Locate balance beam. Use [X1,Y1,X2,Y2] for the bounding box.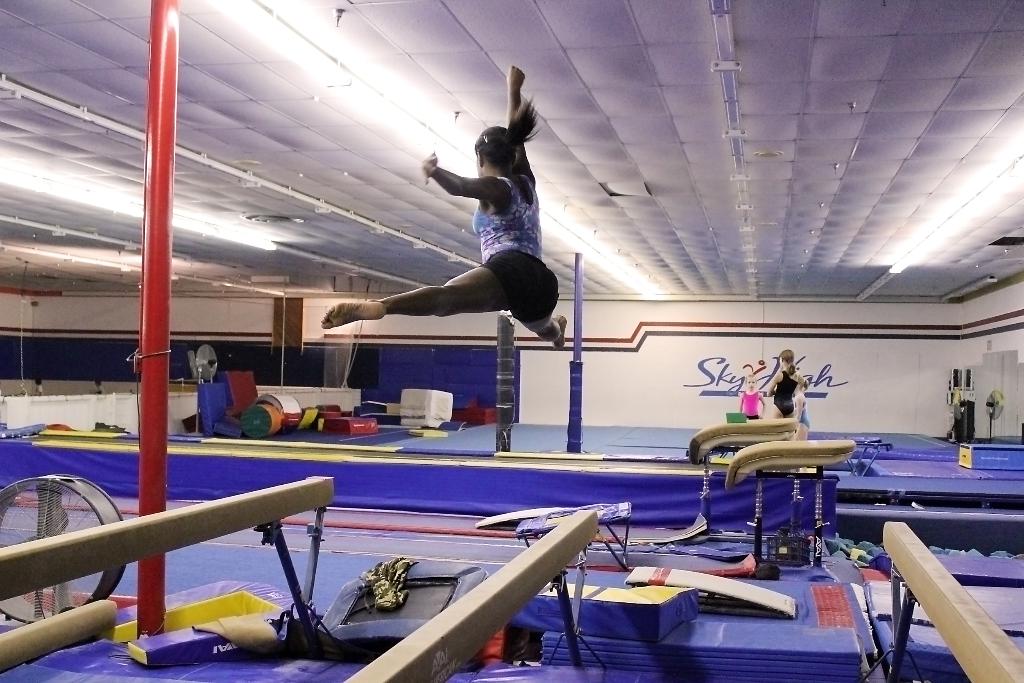
[342,508,599,682].
